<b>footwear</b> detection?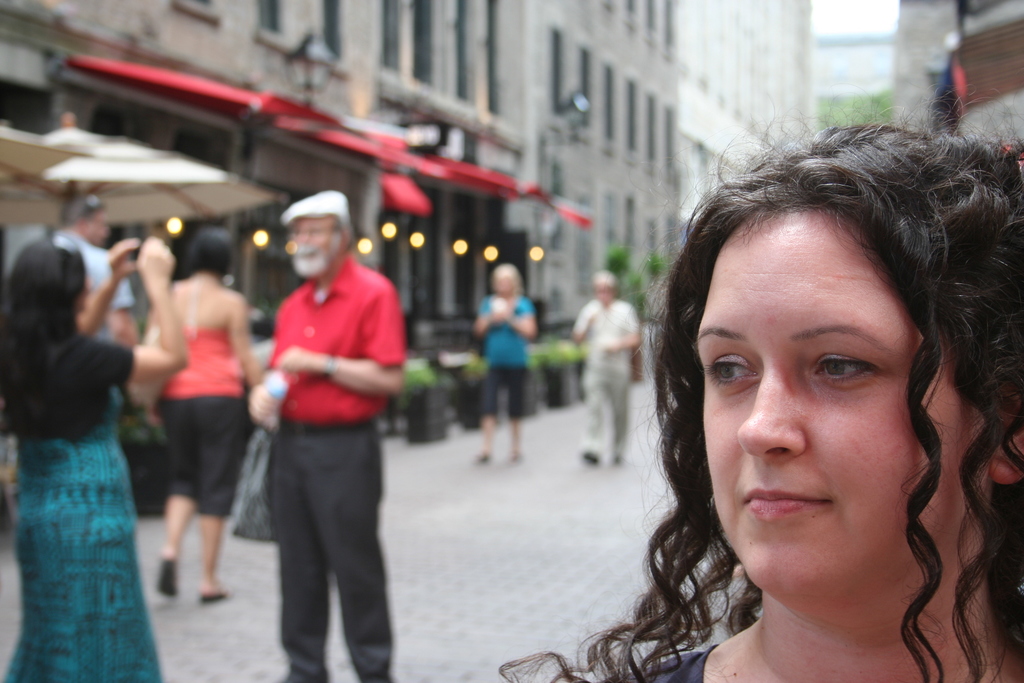
156/561/178/595
